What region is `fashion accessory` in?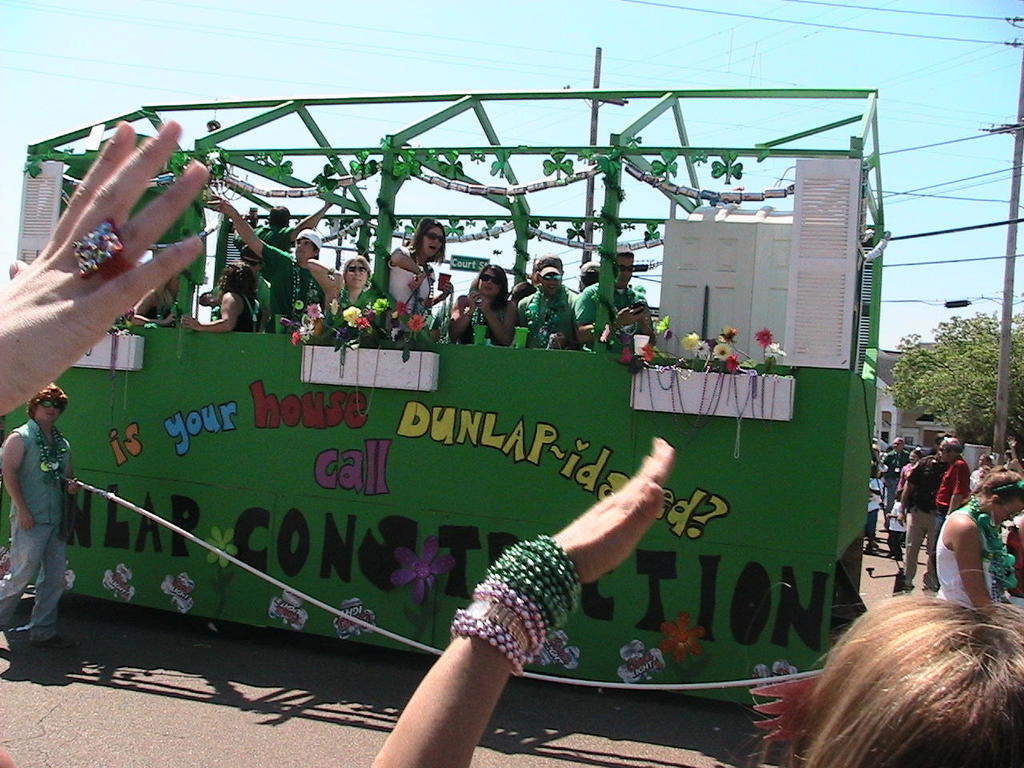
615, 263, 638, 274.
